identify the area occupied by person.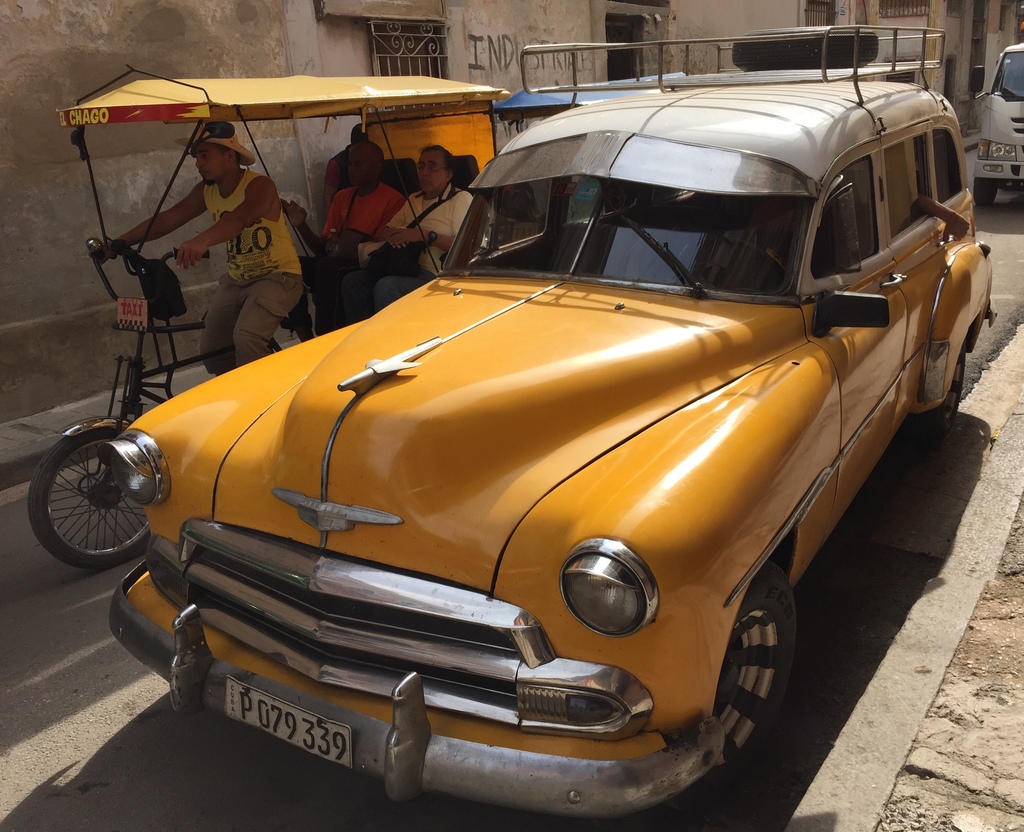
Area: locate(87, 115, 306, 383).
